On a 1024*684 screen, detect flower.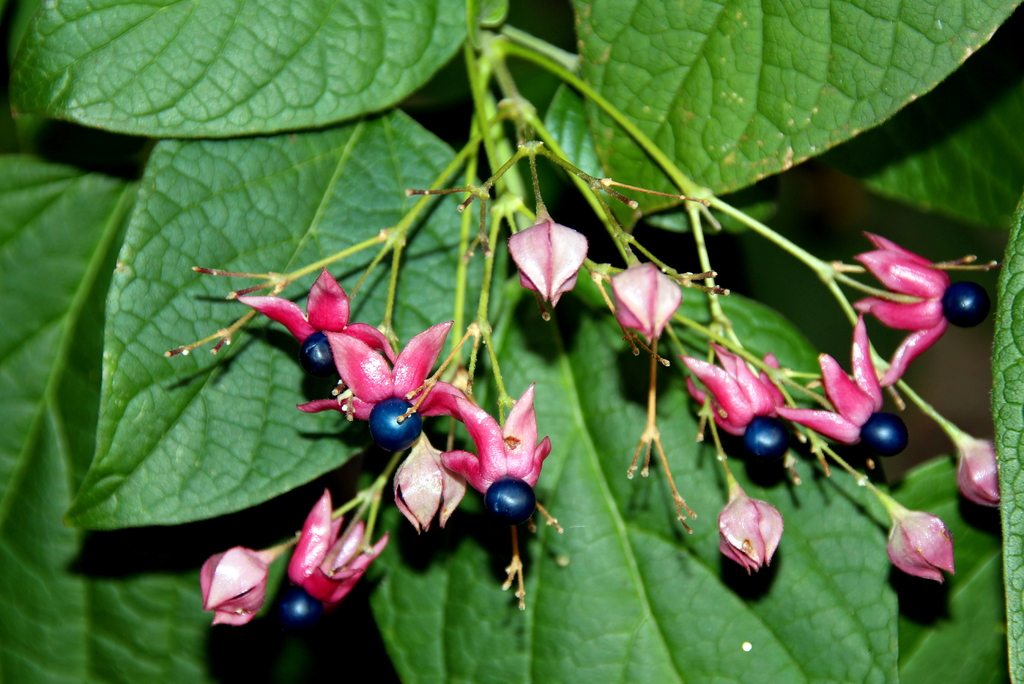
crop(609, 259, 681, 352).
